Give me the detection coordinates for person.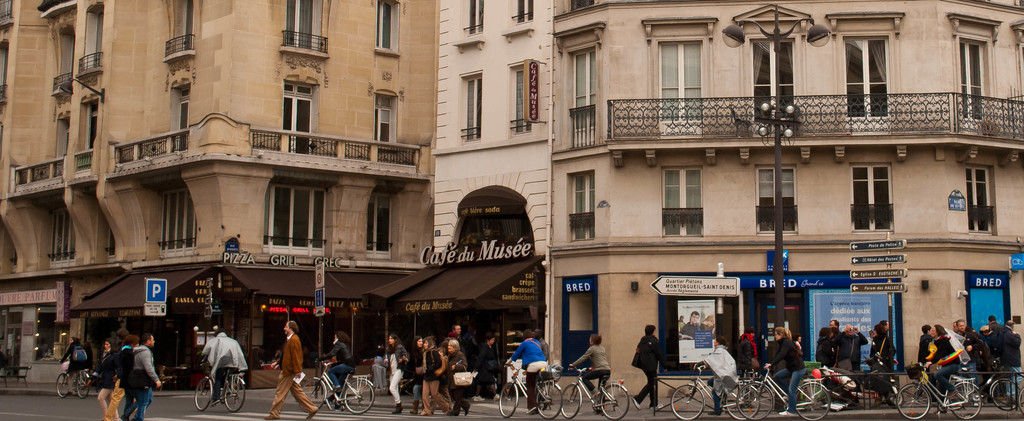
left=701, top=334, right=732, bottom=407.
